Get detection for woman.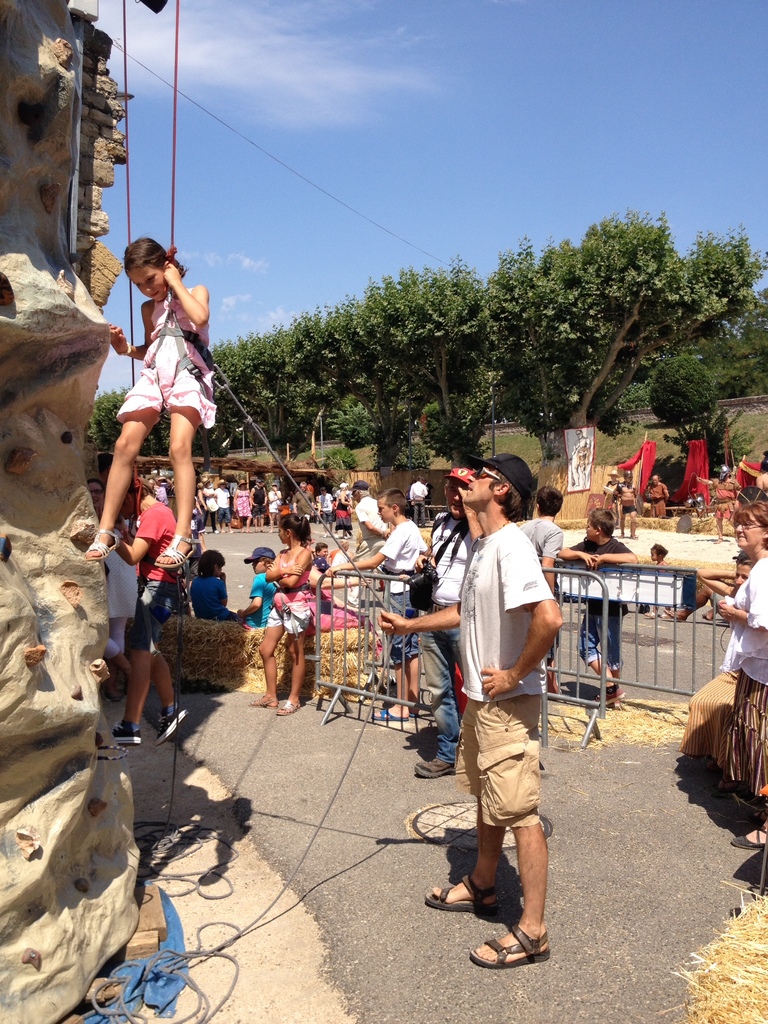
Detection: select_region(678, 555, 753, 748).
